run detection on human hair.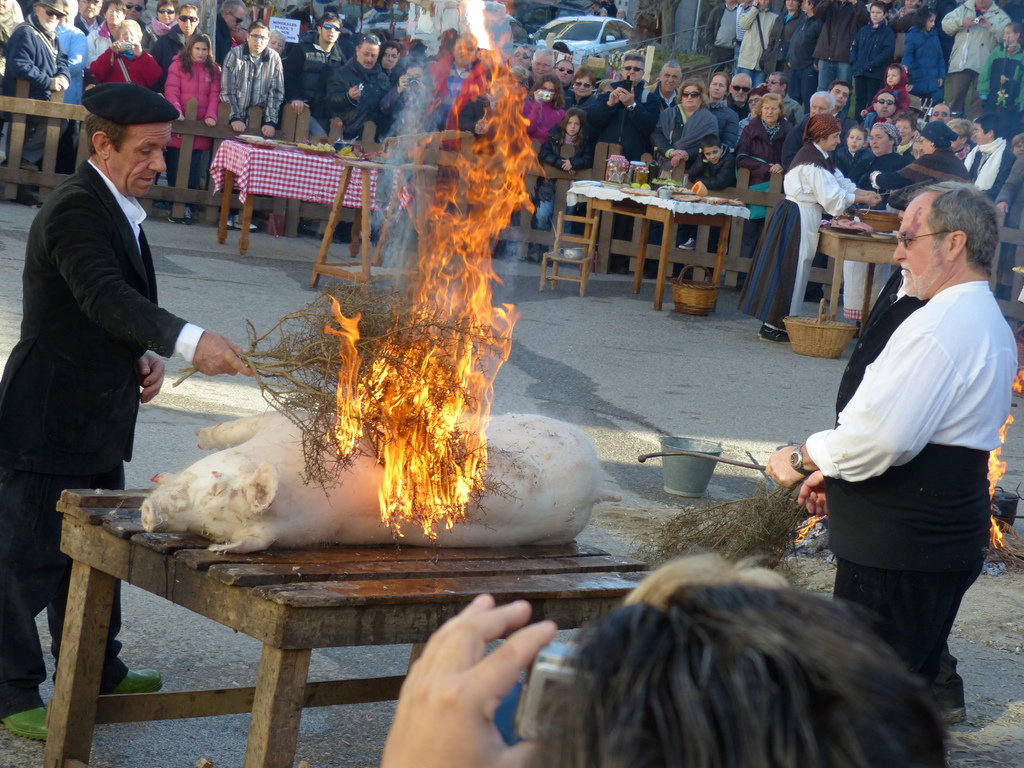
Result: (left=673, top=78, right=708, bottom=111).
